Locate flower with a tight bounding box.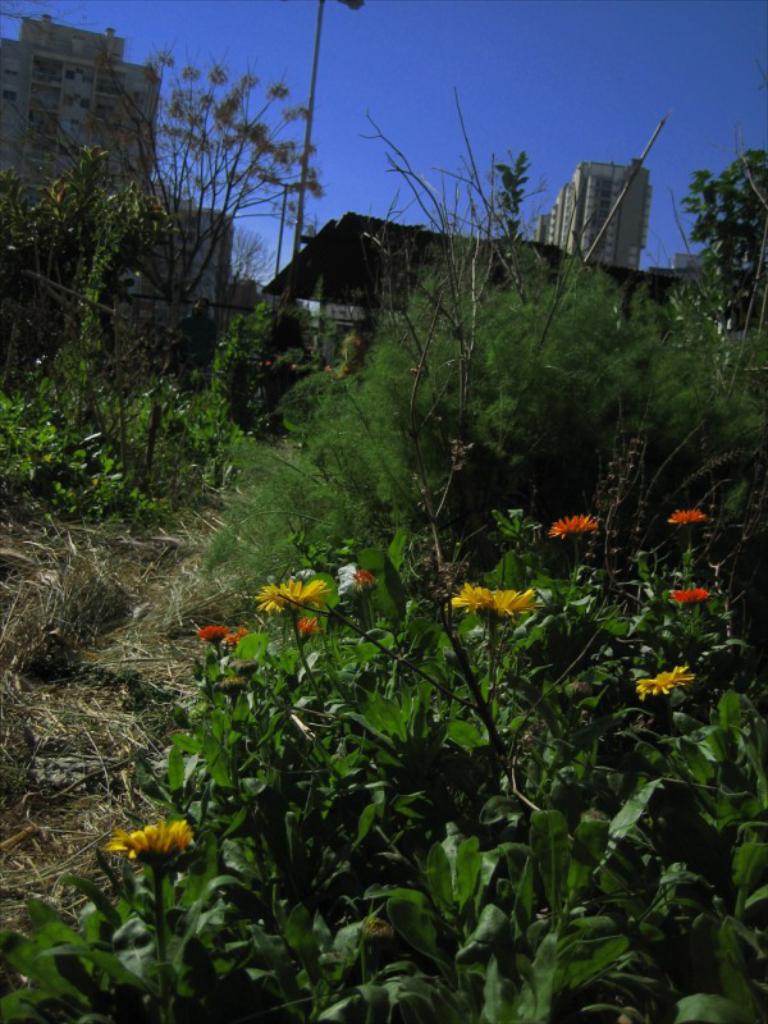
box=[291, 614, 325, 637].
